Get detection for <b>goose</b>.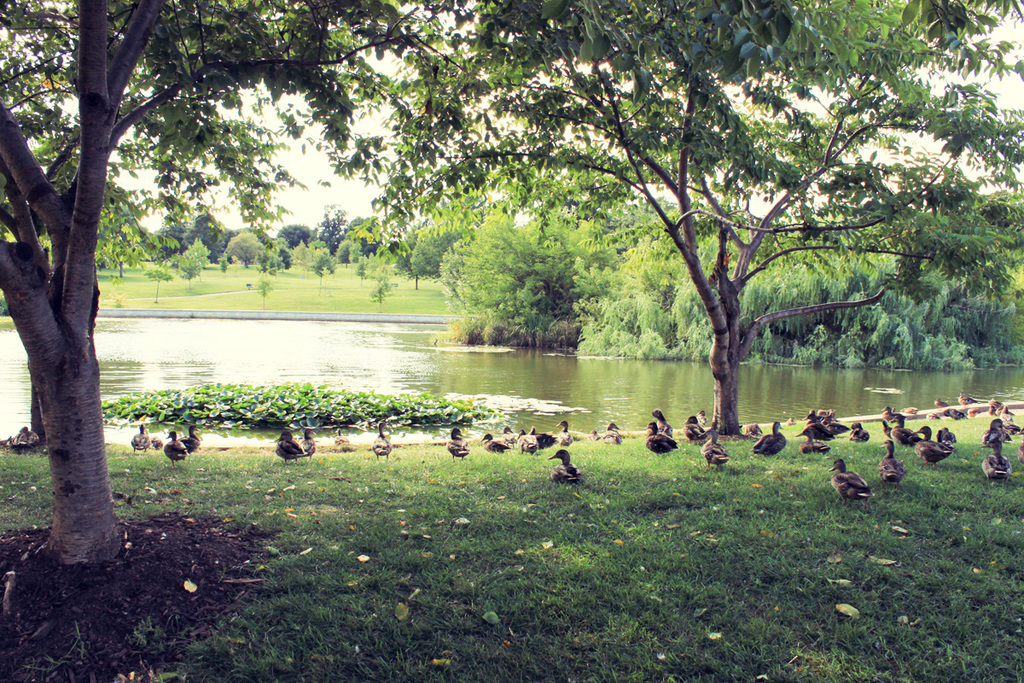
Detection: bbox=(127, 423, 152, 455).
